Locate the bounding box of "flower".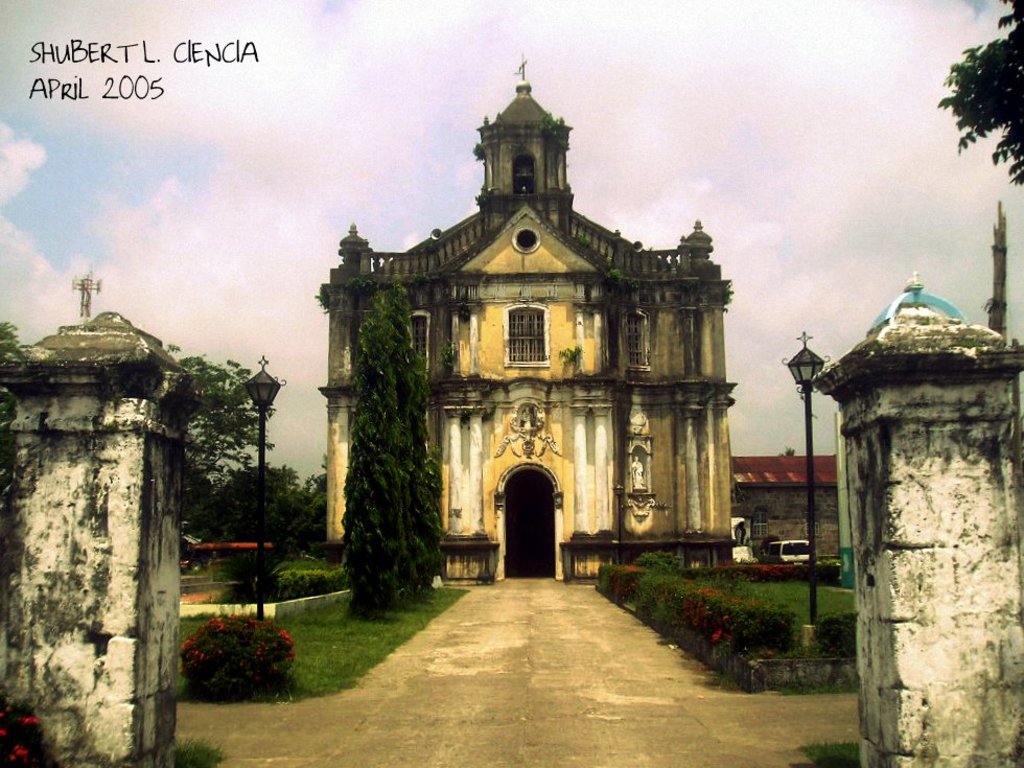
Bounding box: rect(280, 627, 290, 643).
